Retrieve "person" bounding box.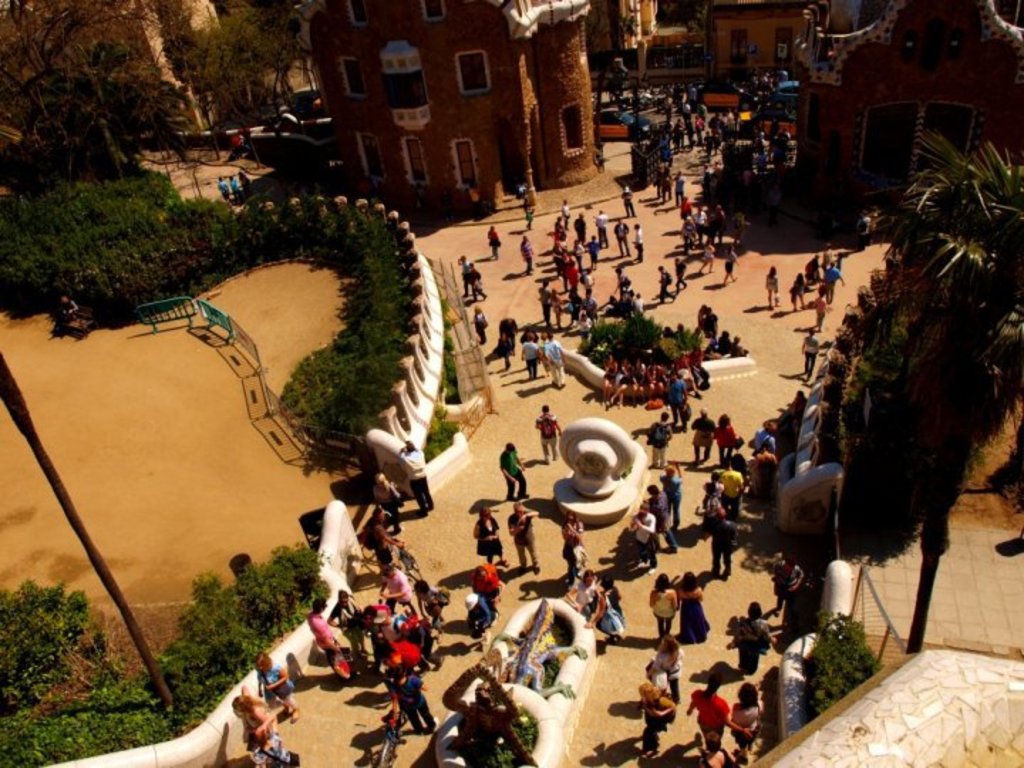
Bounding box: region(519, 230, 538, 277).
